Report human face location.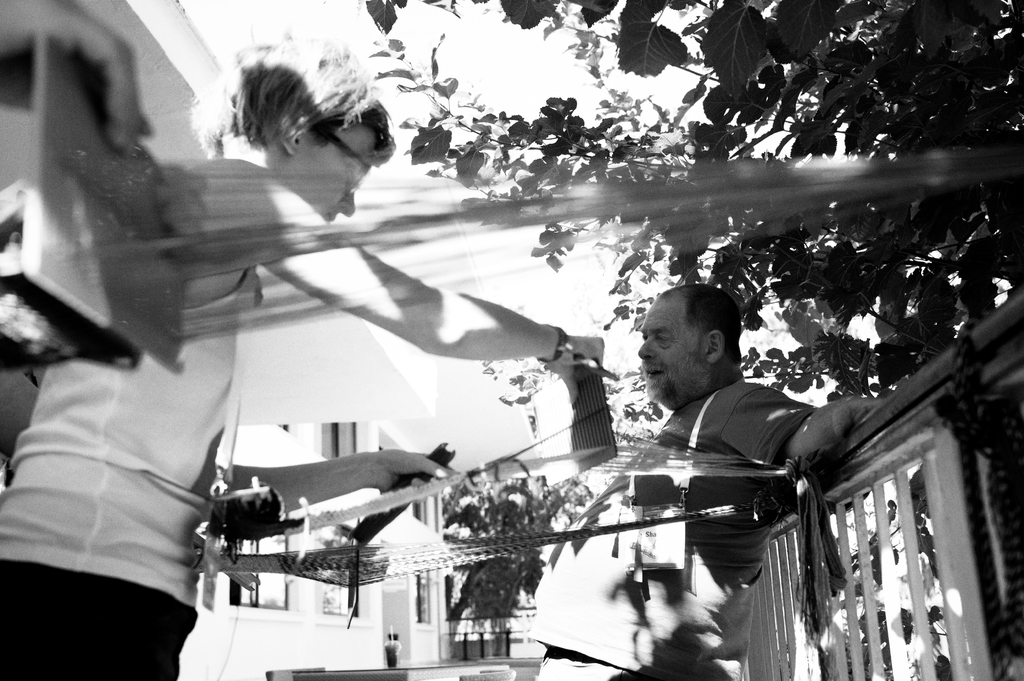
Report: rect(270, 130, 374, 225).
